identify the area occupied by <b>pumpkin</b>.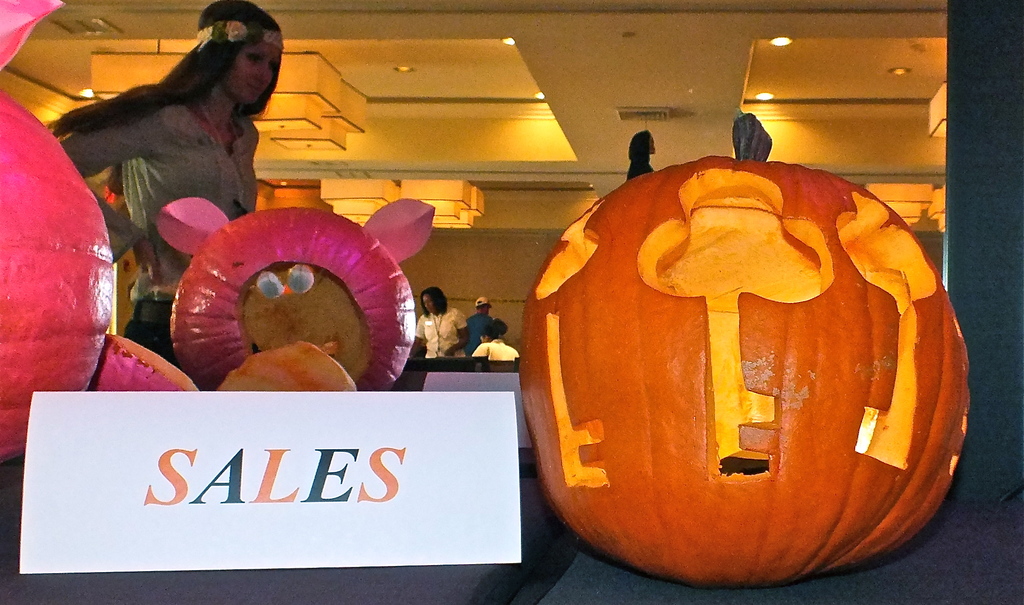
Area: box(0, 0, 111, 459).
